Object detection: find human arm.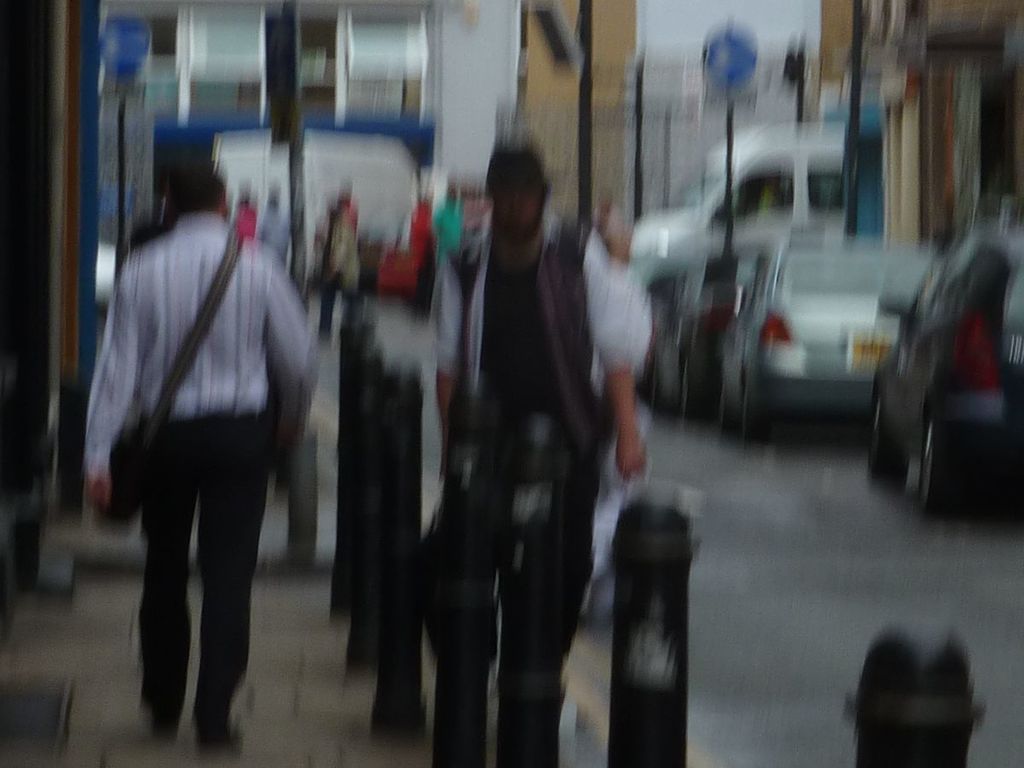
locate(79, 257, 148, 503).
